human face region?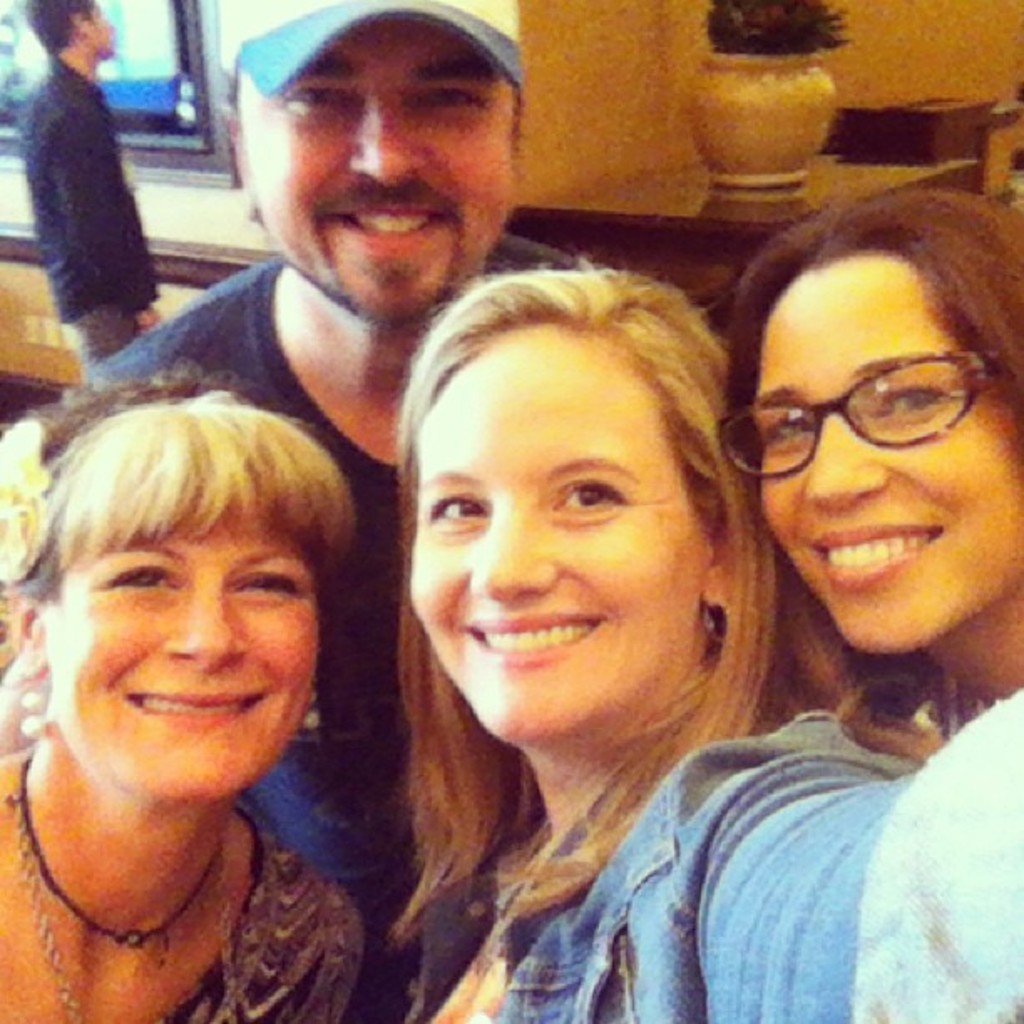
(left=751, top=259, right=1022, bottom=656)
